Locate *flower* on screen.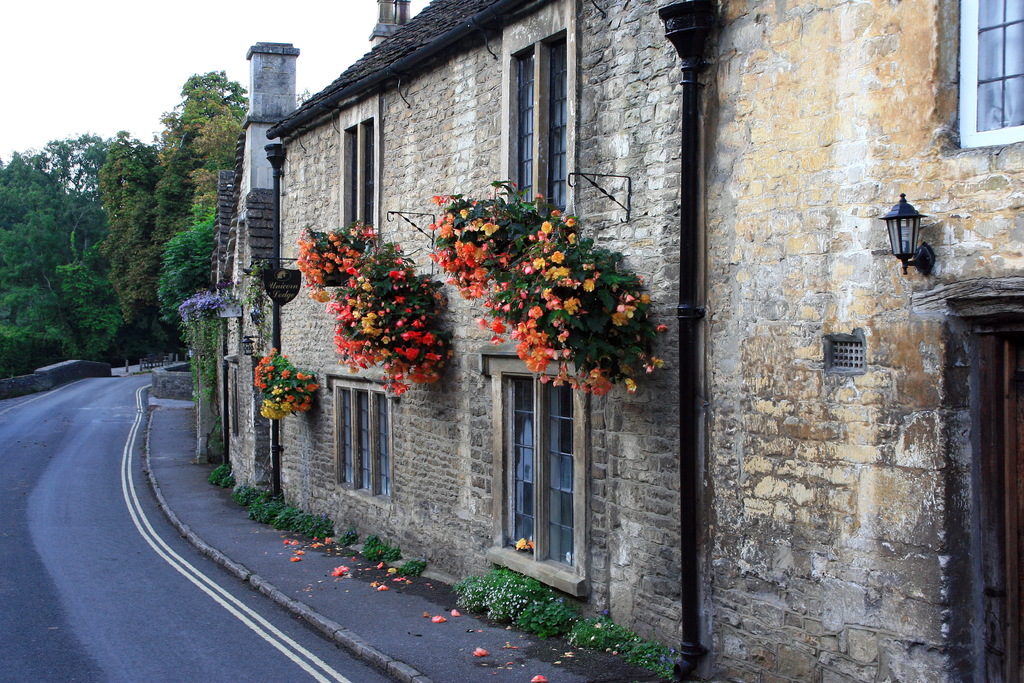
On screen at [527,305,543,320].
